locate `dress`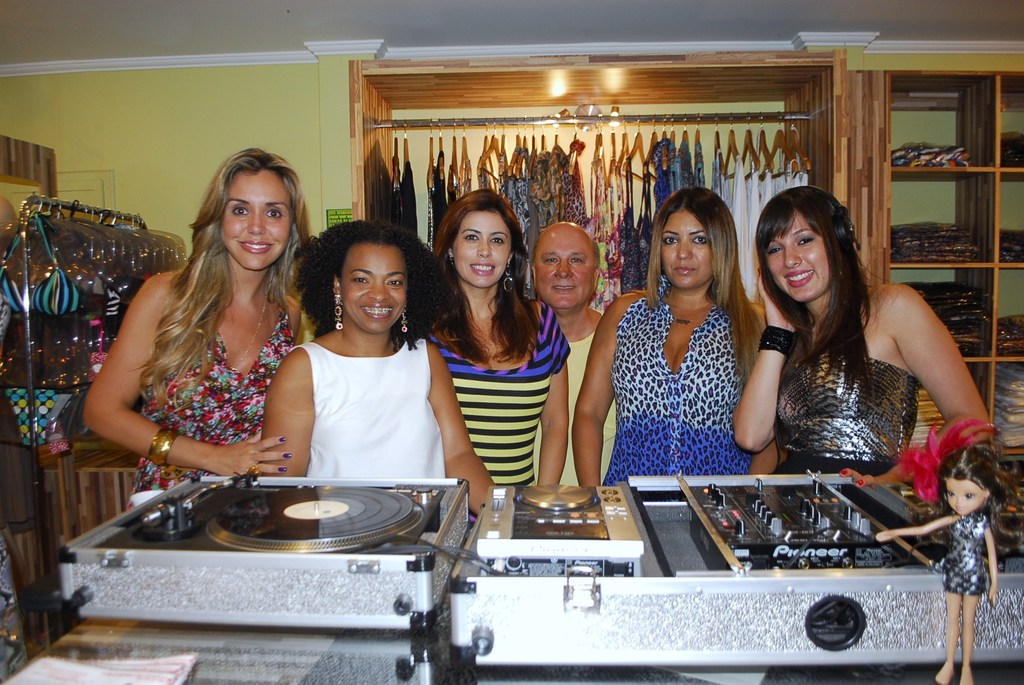
box(772, 338, 920, 473)
